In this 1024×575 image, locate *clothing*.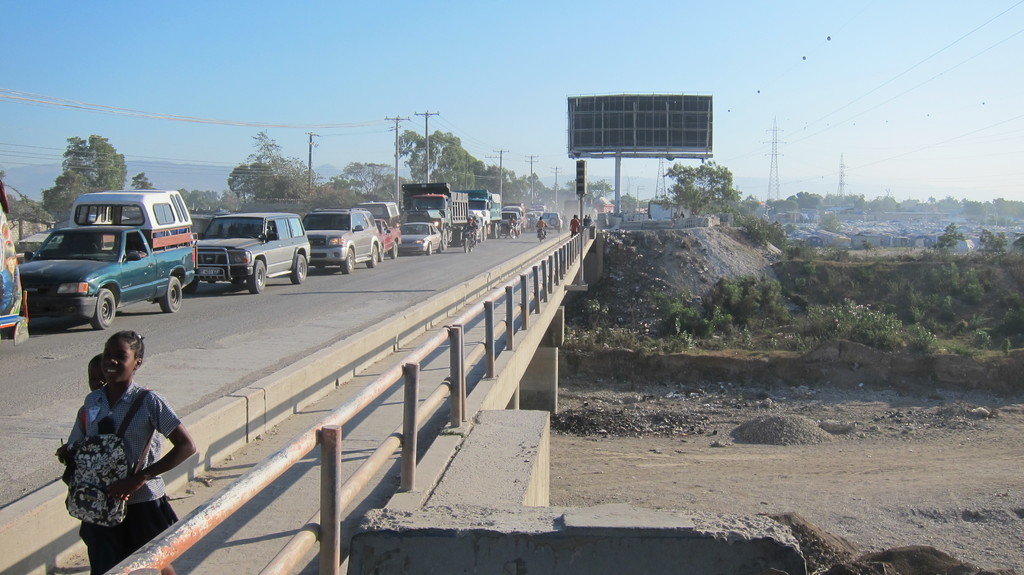
Bounding box: detection(461, 223, 474, 245).
